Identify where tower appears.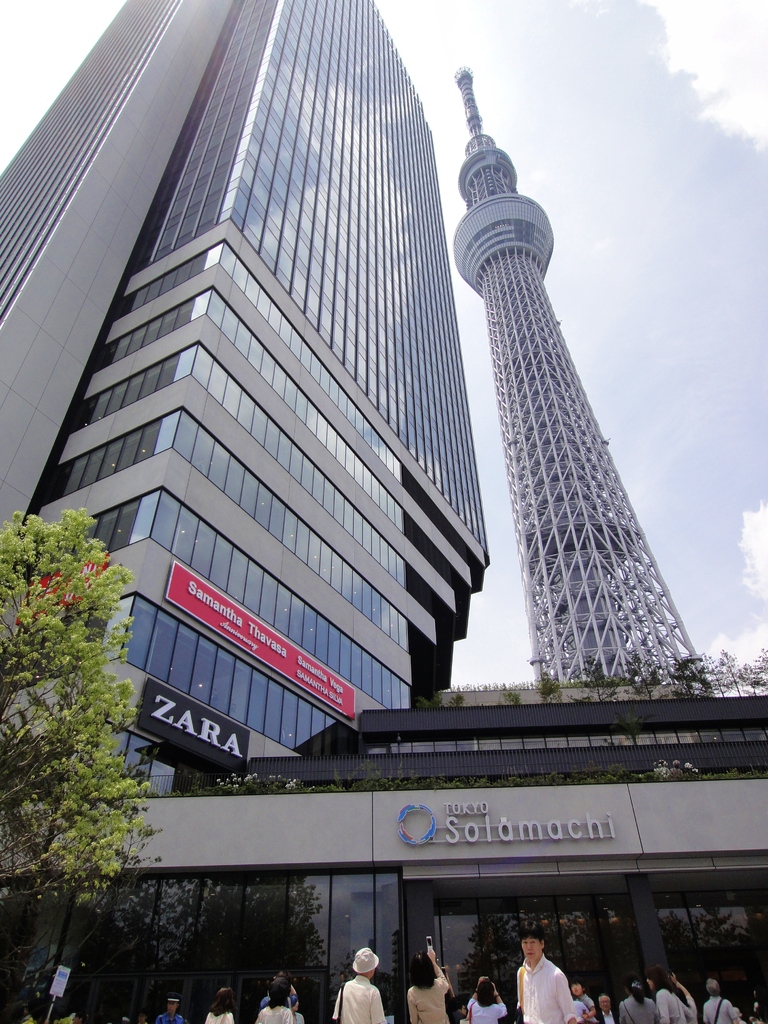
Appears at (left=417, top=102, right=711, bottom=730).
